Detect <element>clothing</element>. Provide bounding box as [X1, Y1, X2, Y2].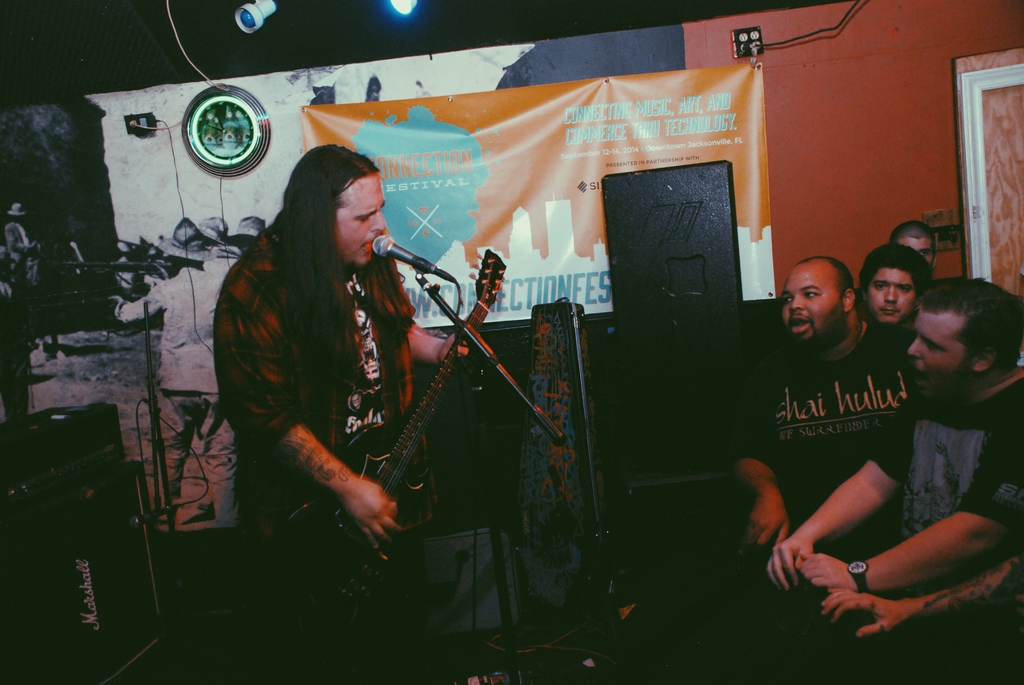
[869, 374, 1023, 587].
